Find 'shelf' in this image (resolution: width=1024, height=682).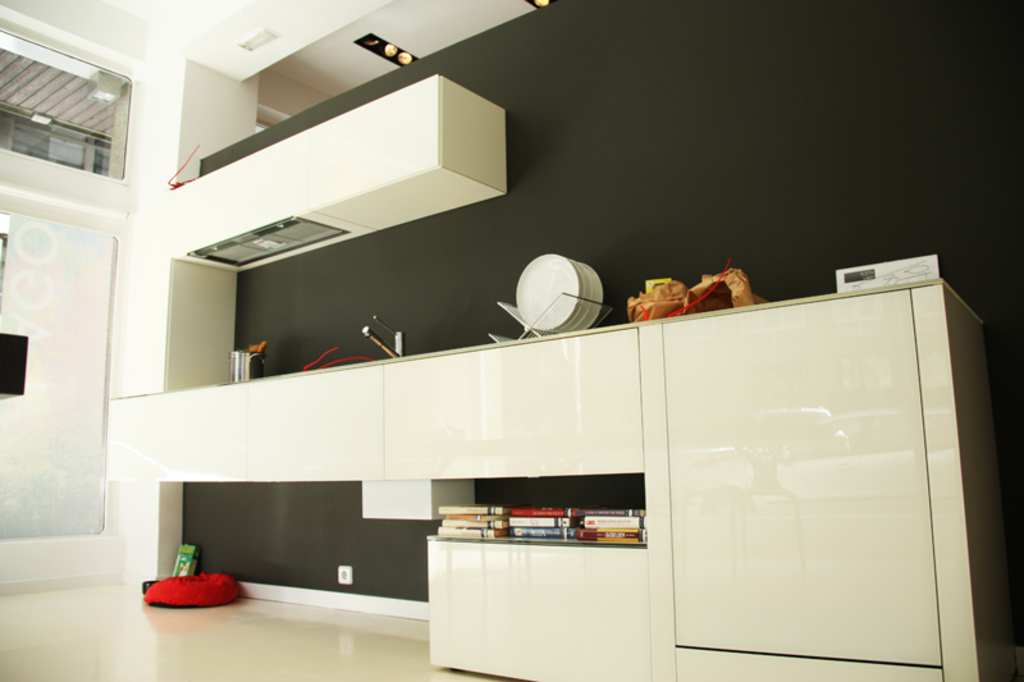
box(154, 73, 511, 182).
